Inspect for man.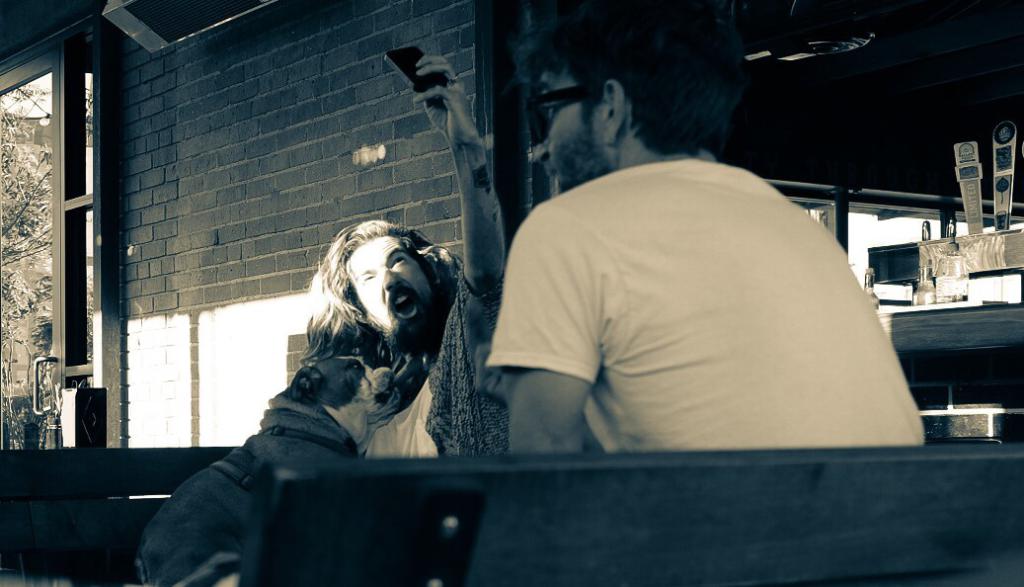
Inspection: region(474, 0, 921, 459).
